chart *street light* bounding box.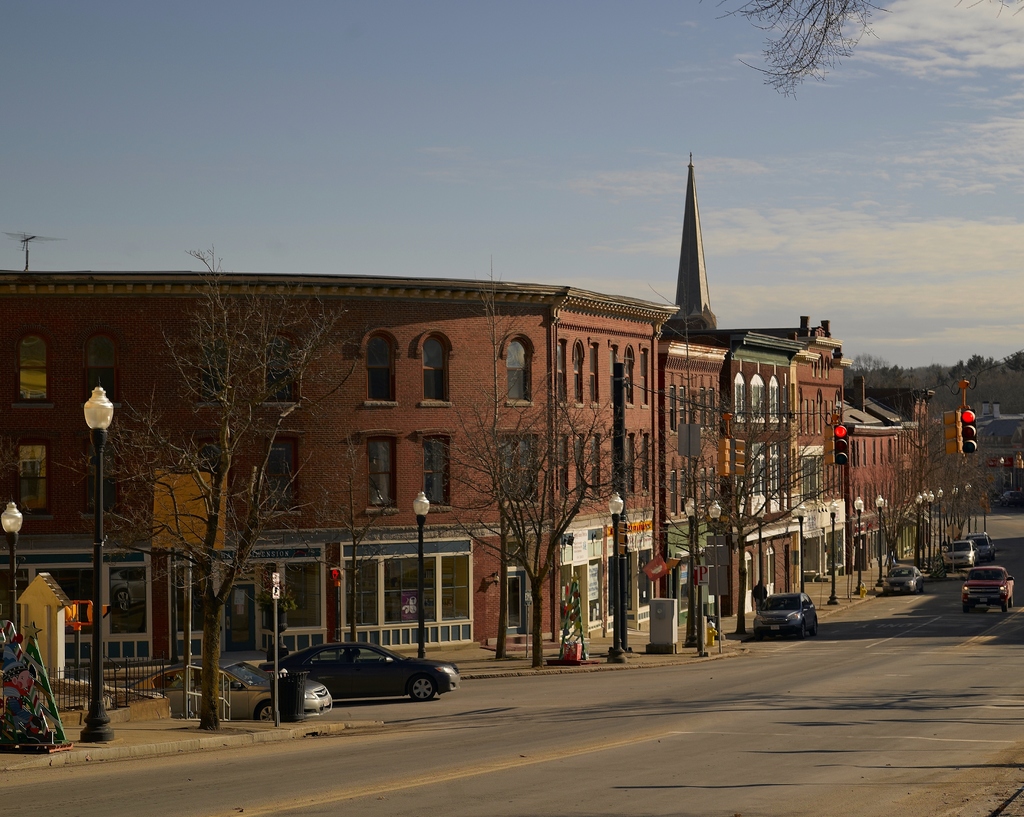
Charted: select_region(950, 485, 959, 529).
